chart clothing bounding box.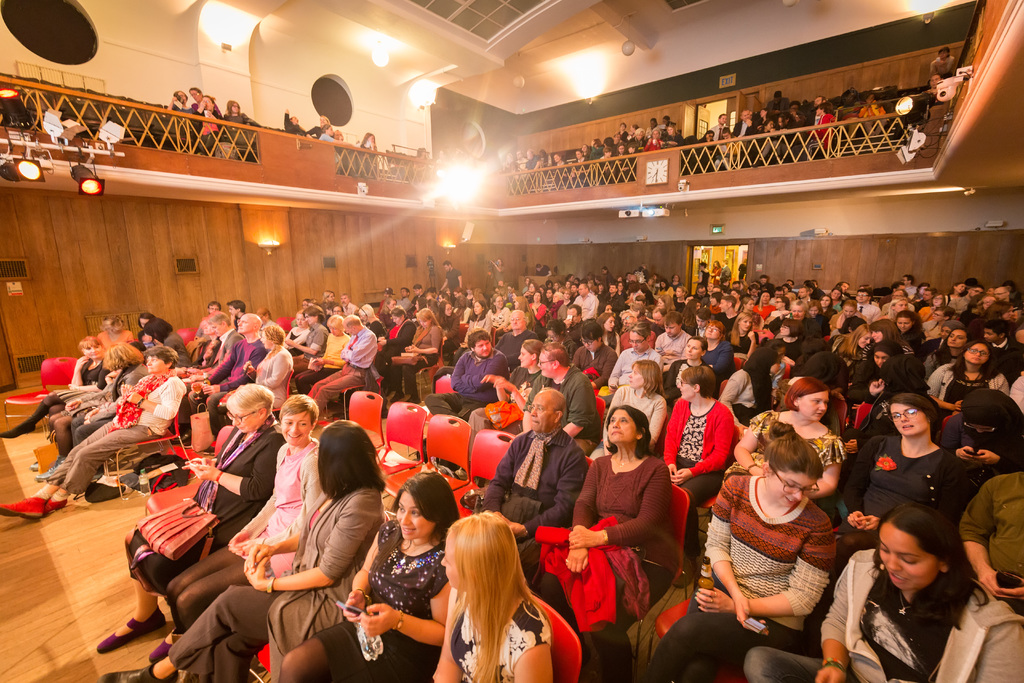
Charted: (663,126,664,129).
